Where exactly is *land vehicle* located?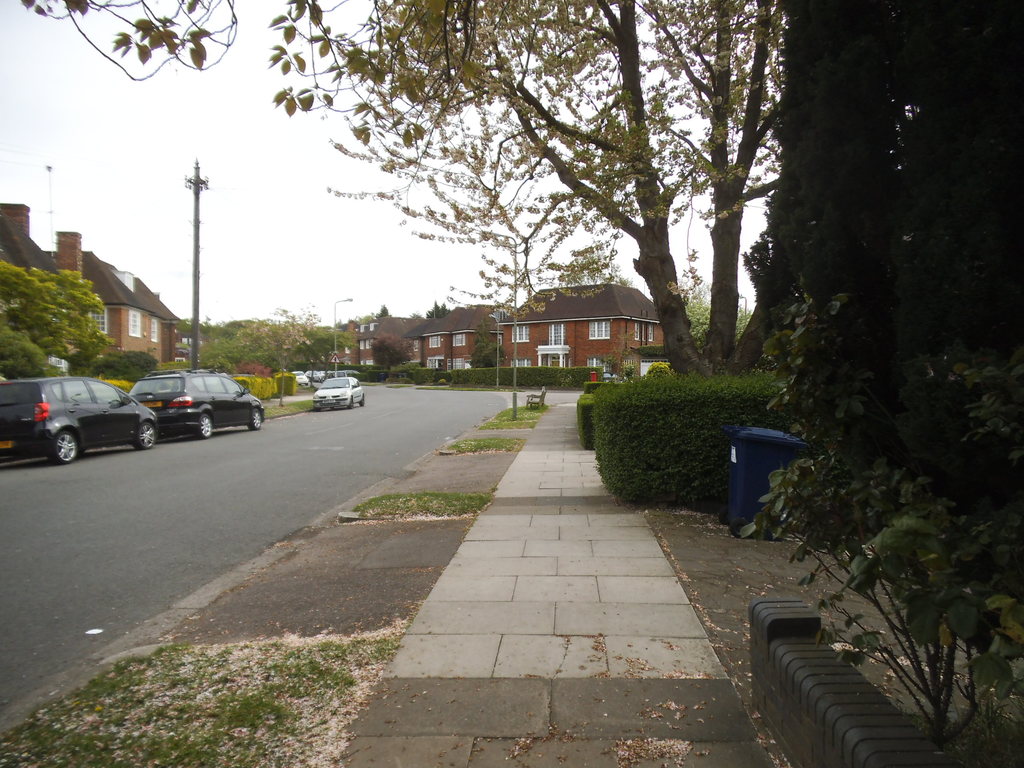
Its bounding box is BBox(0, 378, 159, 461).
